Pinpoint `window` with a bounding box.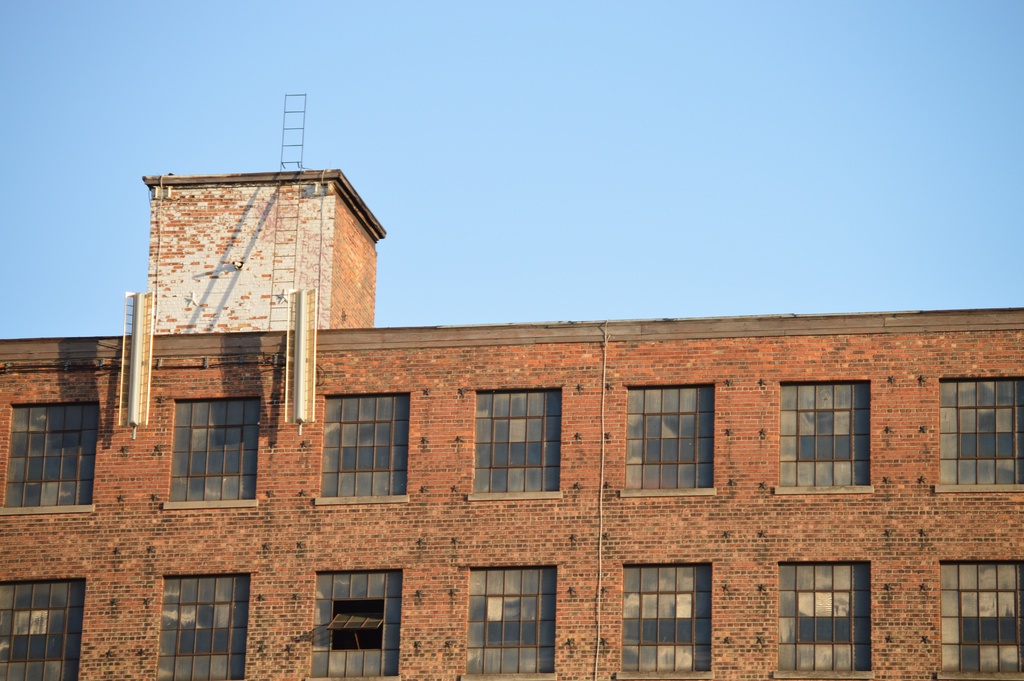
left=464, top=563, right=560, bottom=678.
